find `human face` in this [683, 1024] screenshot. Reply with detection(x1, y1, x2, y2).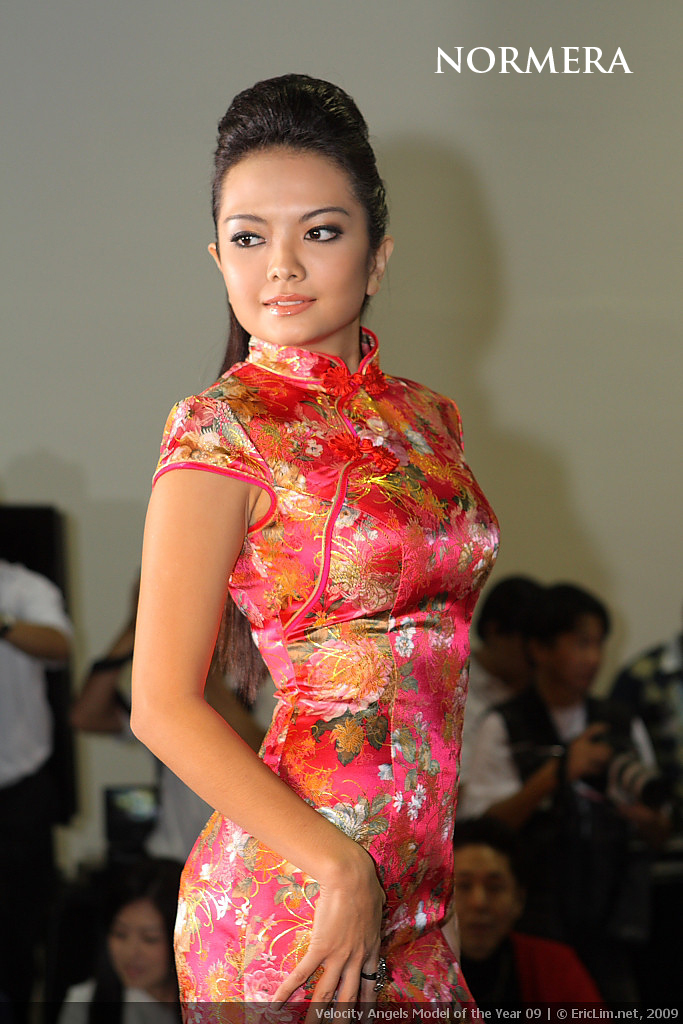
detection(110, 900, 167, 987).
